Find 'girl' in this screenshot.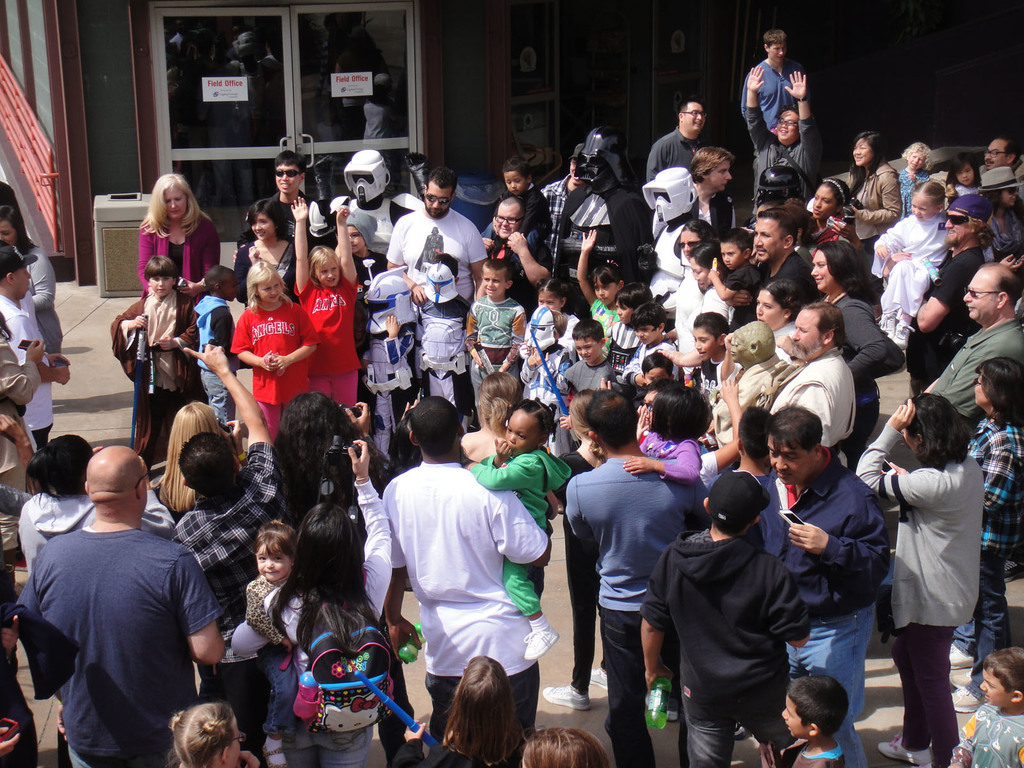
The bounding box for 'girl' is box=[232, 194, 298, 305].
